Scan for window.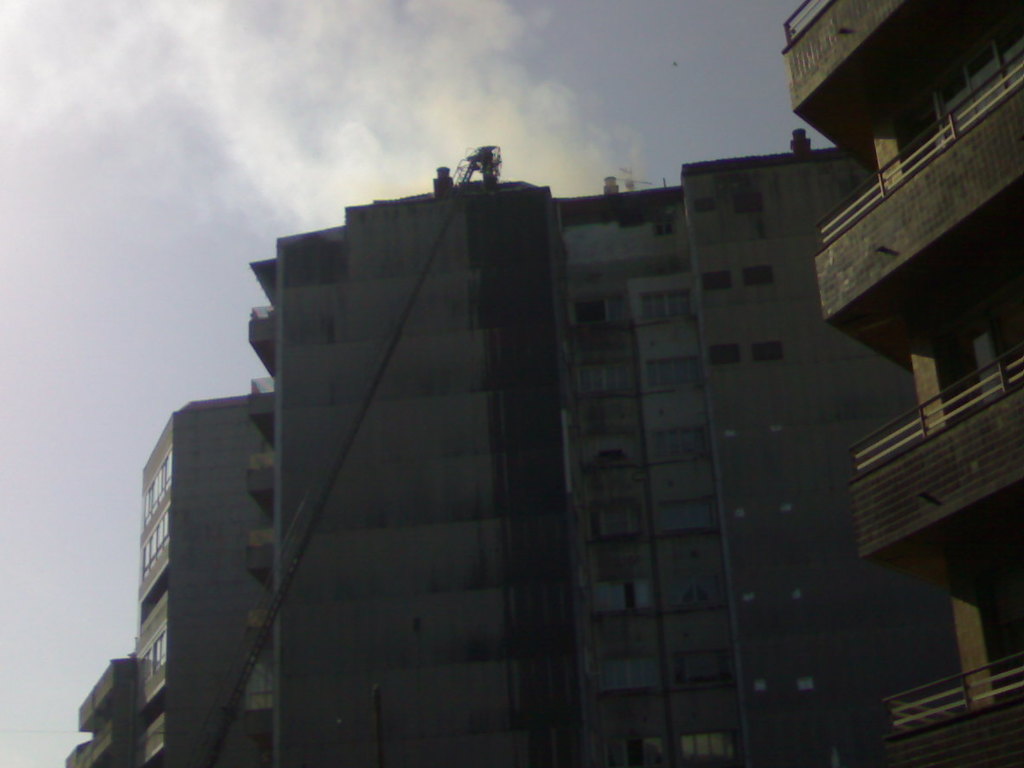
Scan result: bbox(749, 266, 774, 286).
